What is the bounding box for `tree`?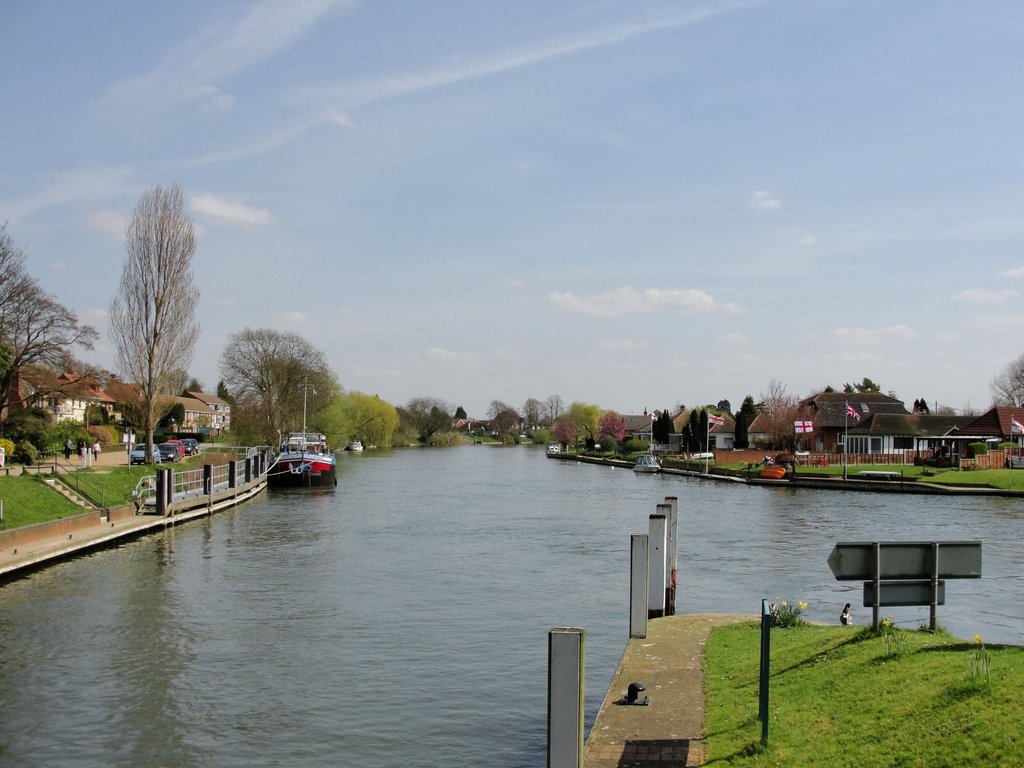
{"x1": 735, "y1": 396, "x2": 766, "y2": 451}.
